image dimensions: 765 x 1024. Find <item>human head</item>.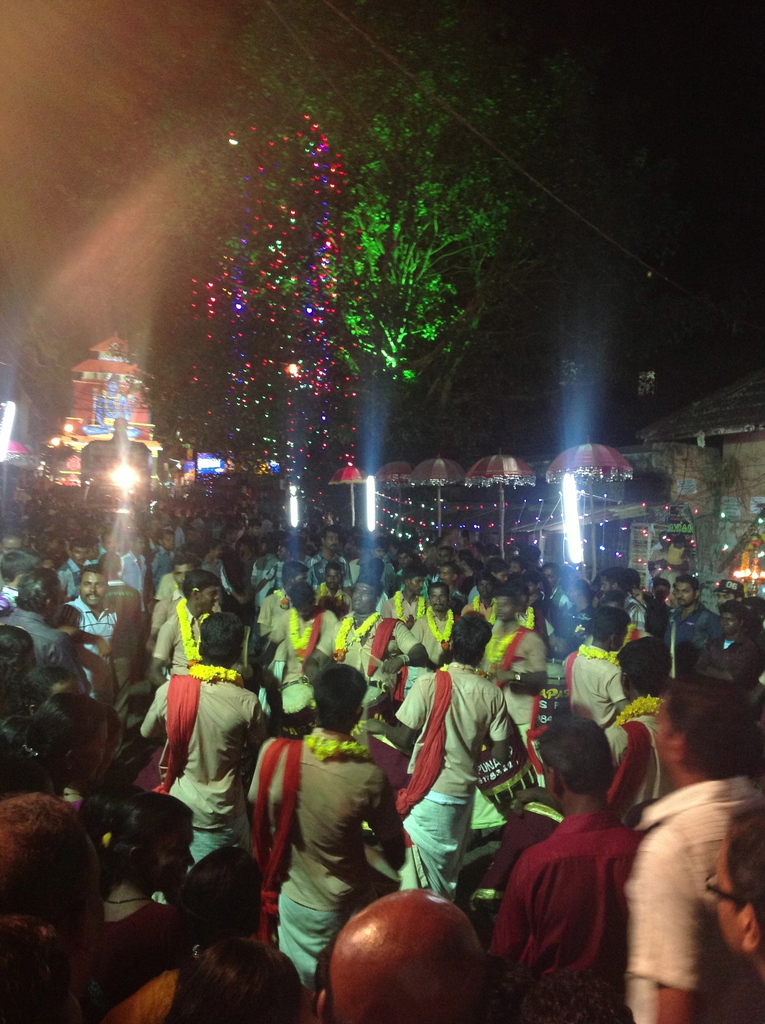
l=488, t=589, r=522, b=624.
